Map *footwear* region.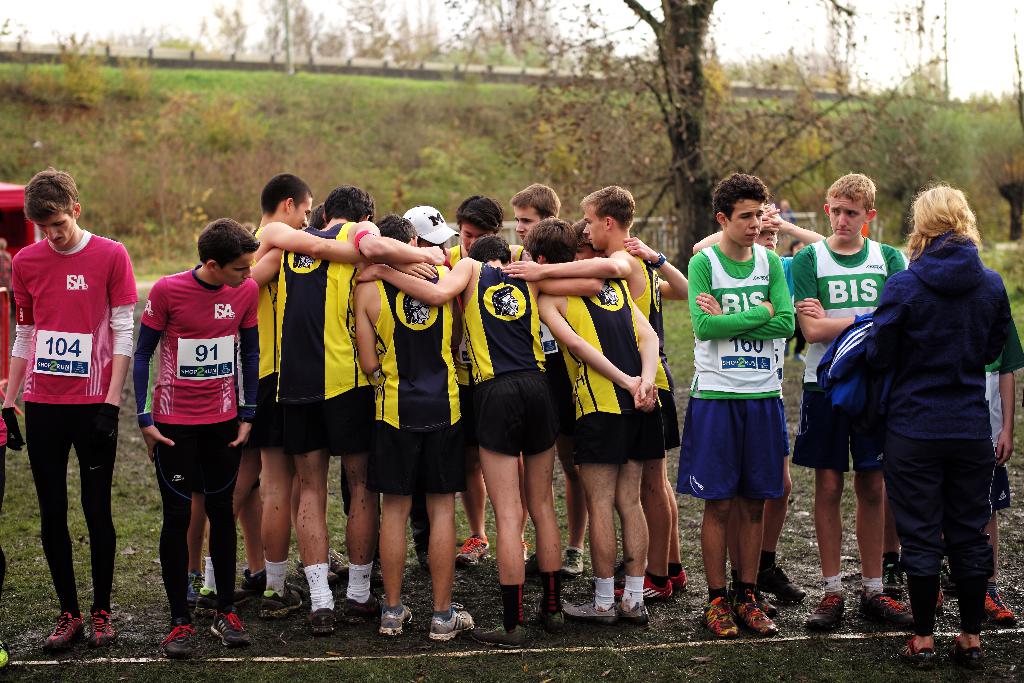
Mapped to [left=211, top=614, right=253, bottom=648].
